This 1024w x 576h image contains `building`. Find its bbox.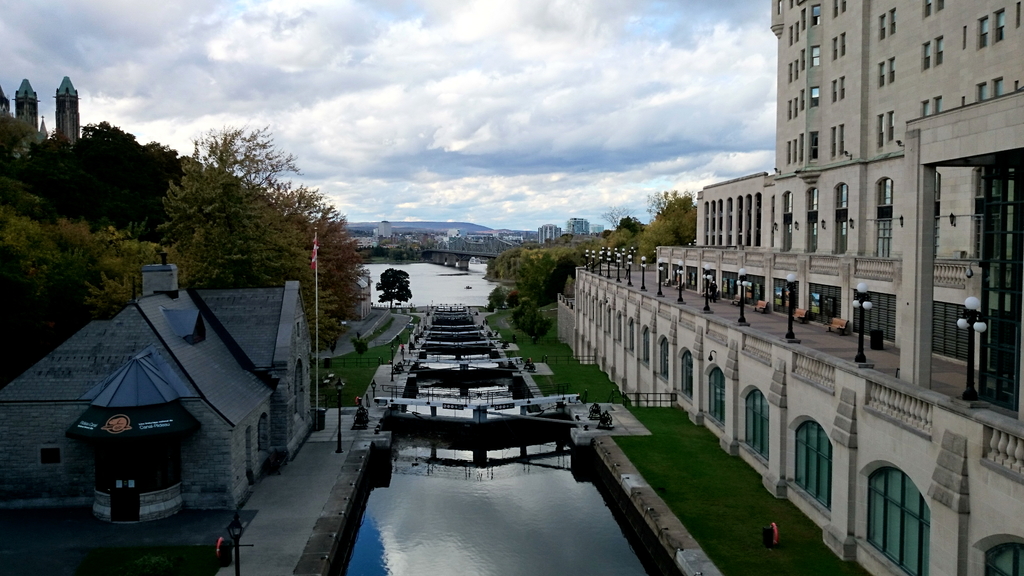
left=575, top=0, right=1023, bottom=575.
